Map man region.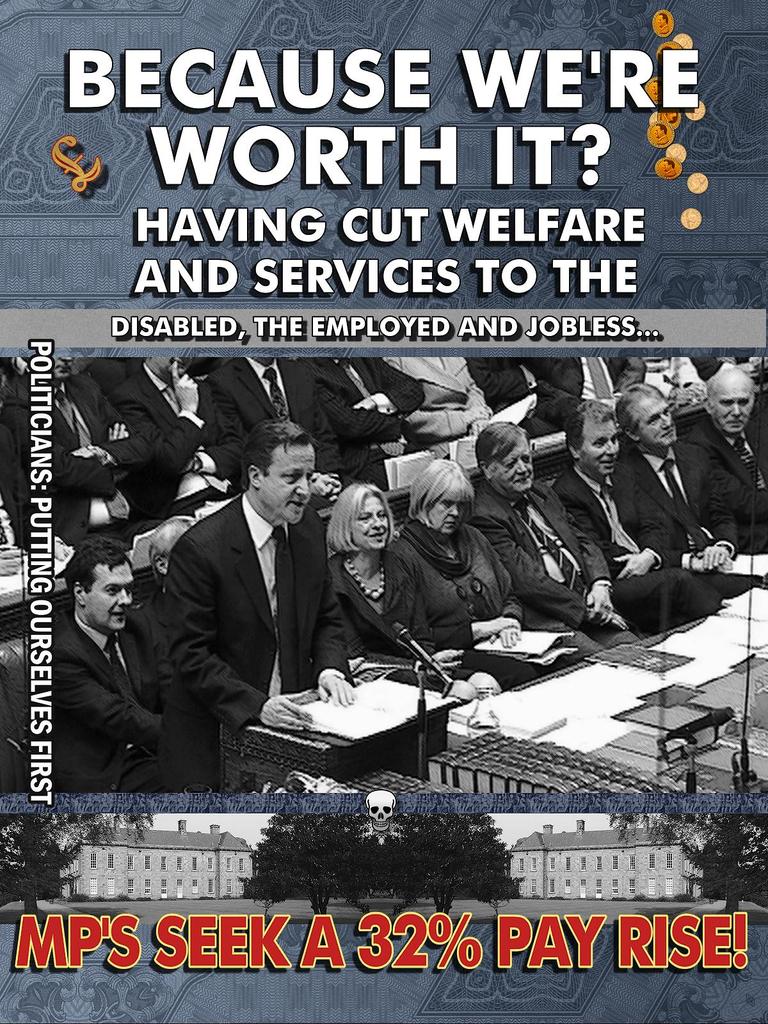
Mapped to (x1=145, y1=521, x2=202, y2=712).
